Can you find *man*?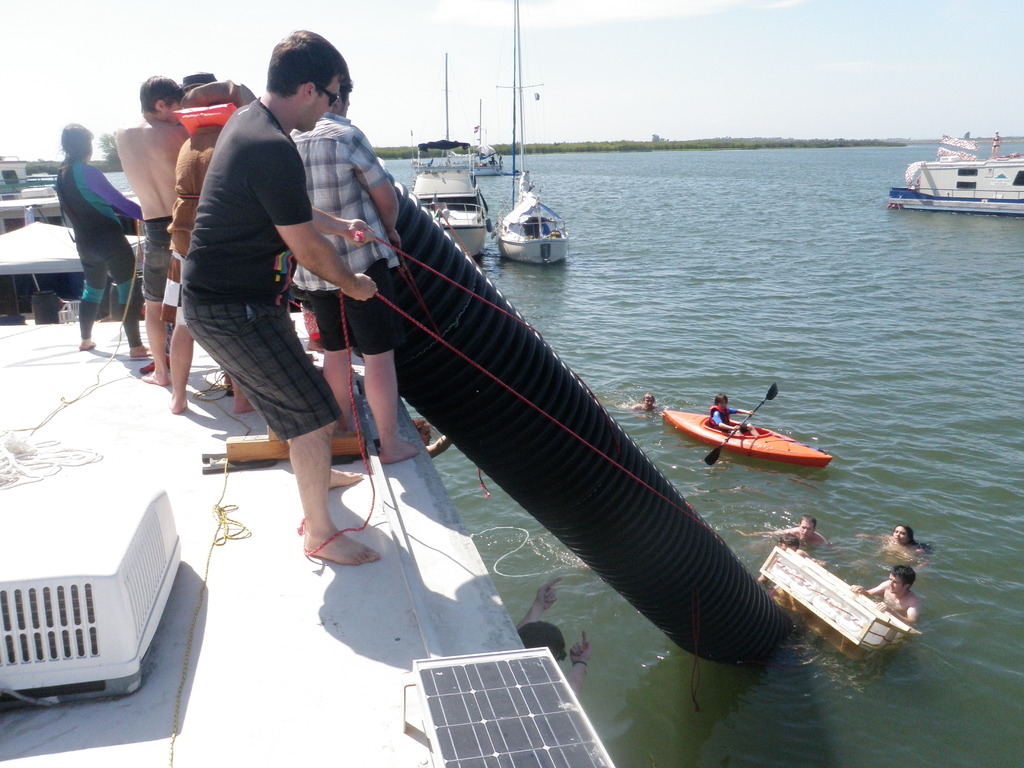
Yes, bounding box: box(149, 51, 371, 533).
